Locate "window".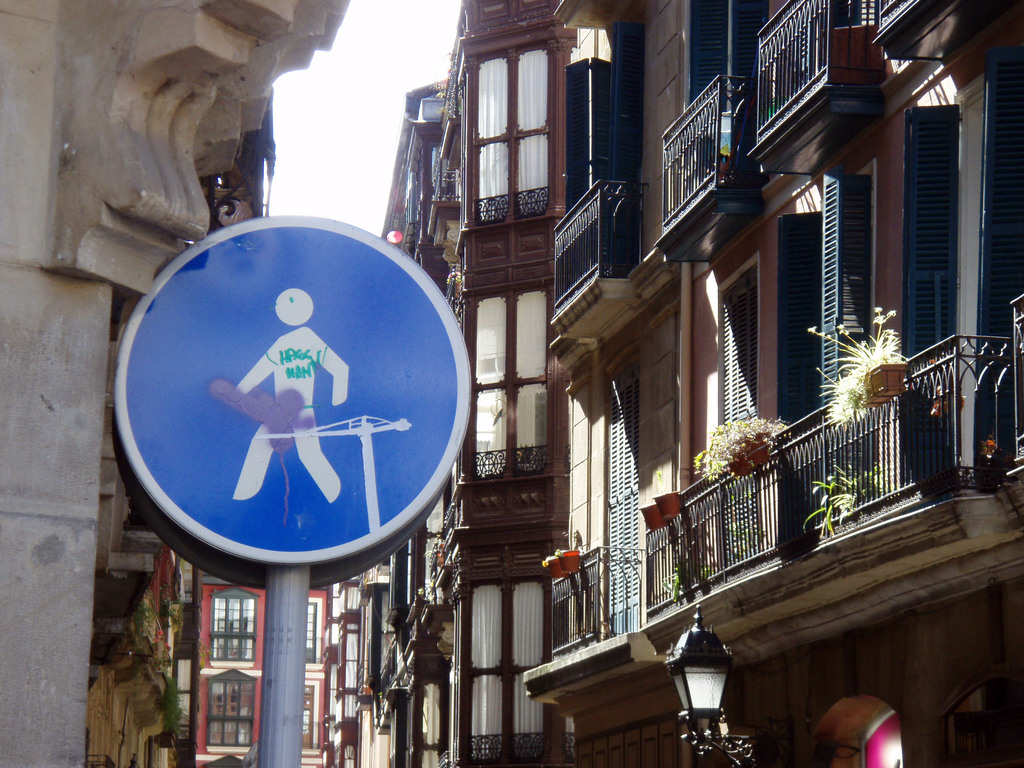
Bounding box: left=446, top=23, right=573, bottom=245.
